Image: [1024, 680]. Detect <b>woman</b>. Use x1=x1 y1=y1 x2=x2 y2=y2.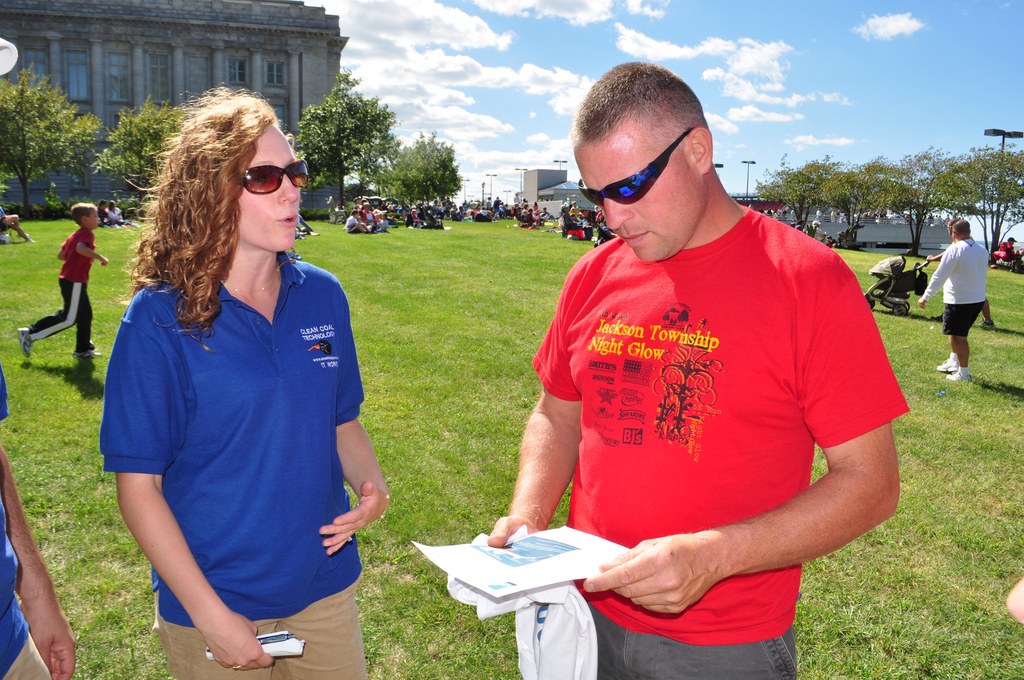
x1=106 y1=202 x2=132 y2=227.
